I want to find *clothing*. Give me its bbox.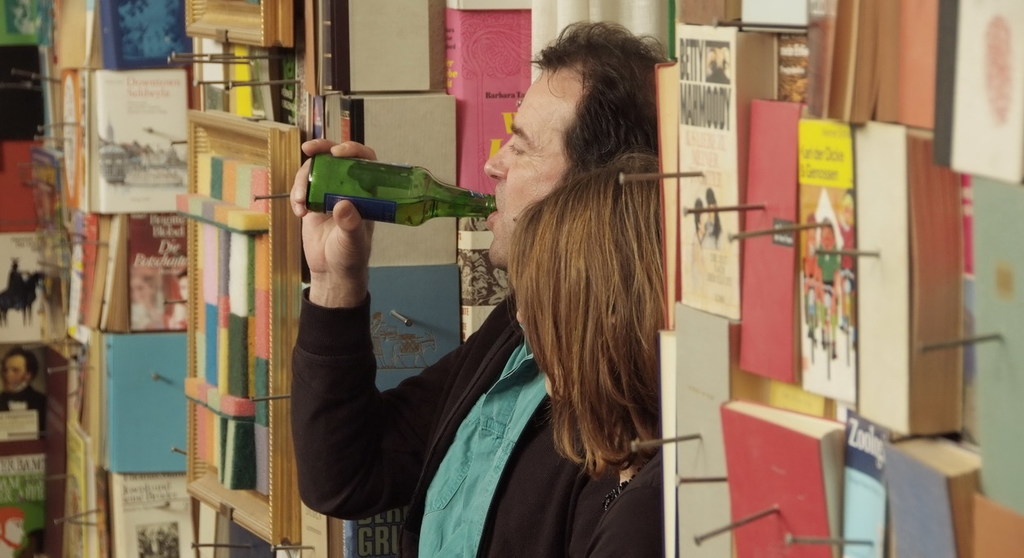
315,80,677,554.
